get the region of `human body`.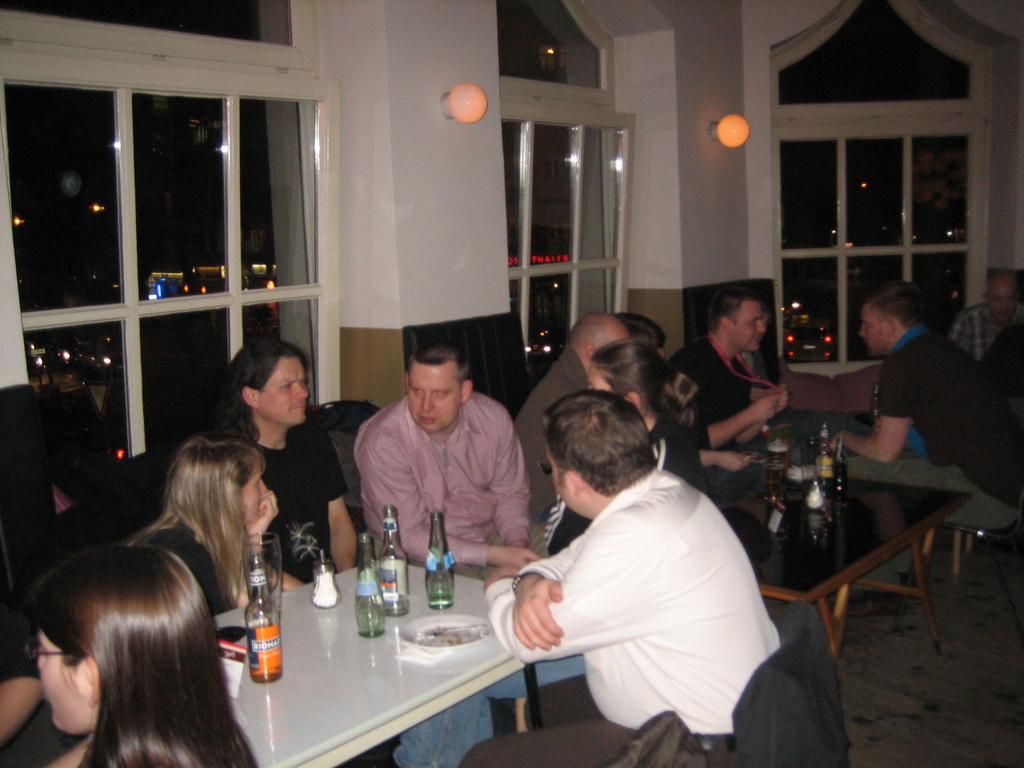
BBox(213, 339, 356, 588).
